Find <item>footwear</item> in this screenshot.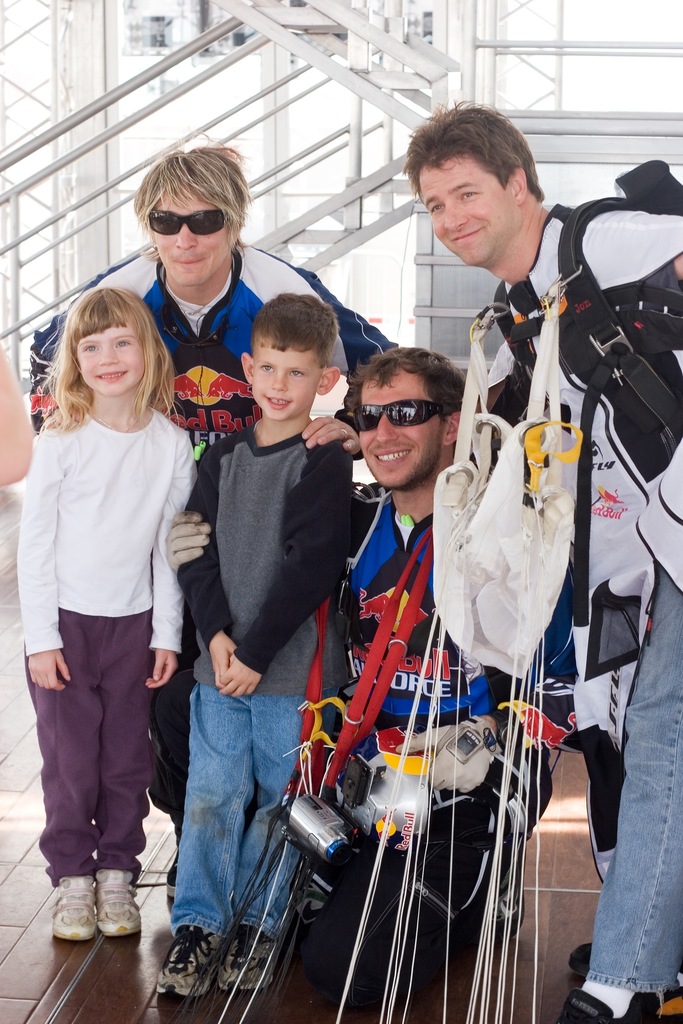
The bounding box for <item>footwear</item> is (x1=32, y1=879, x2=134, y2=956).
